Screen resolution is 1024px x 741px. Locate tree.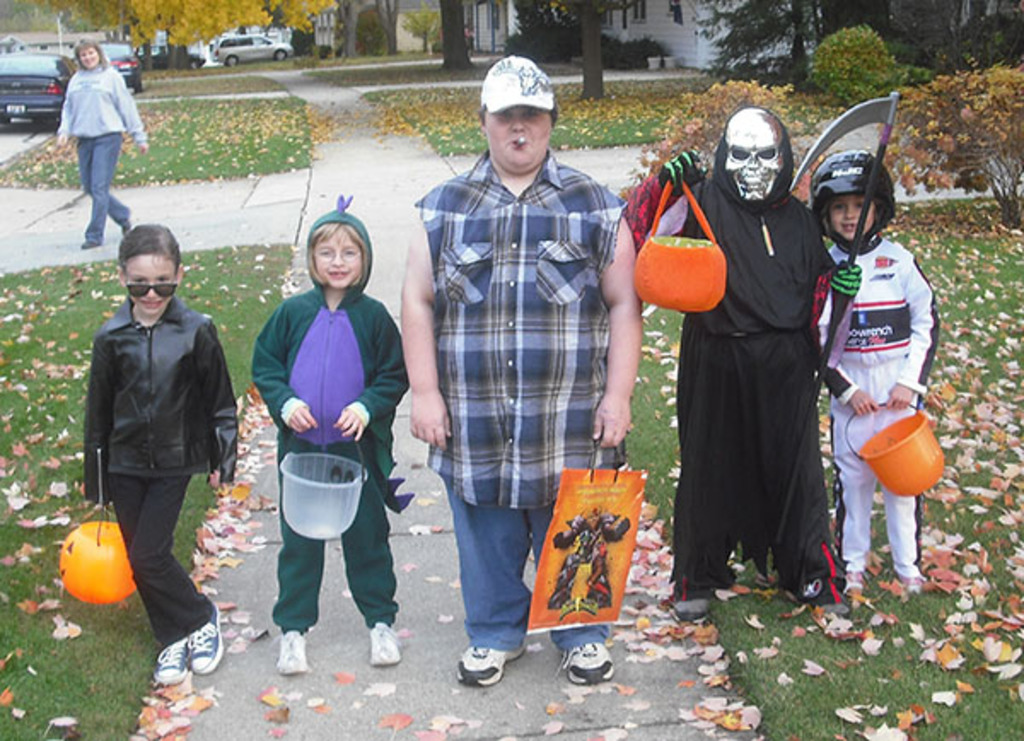
{"left": 689, "top": 0, "right": 838, "bottom": 94}.
